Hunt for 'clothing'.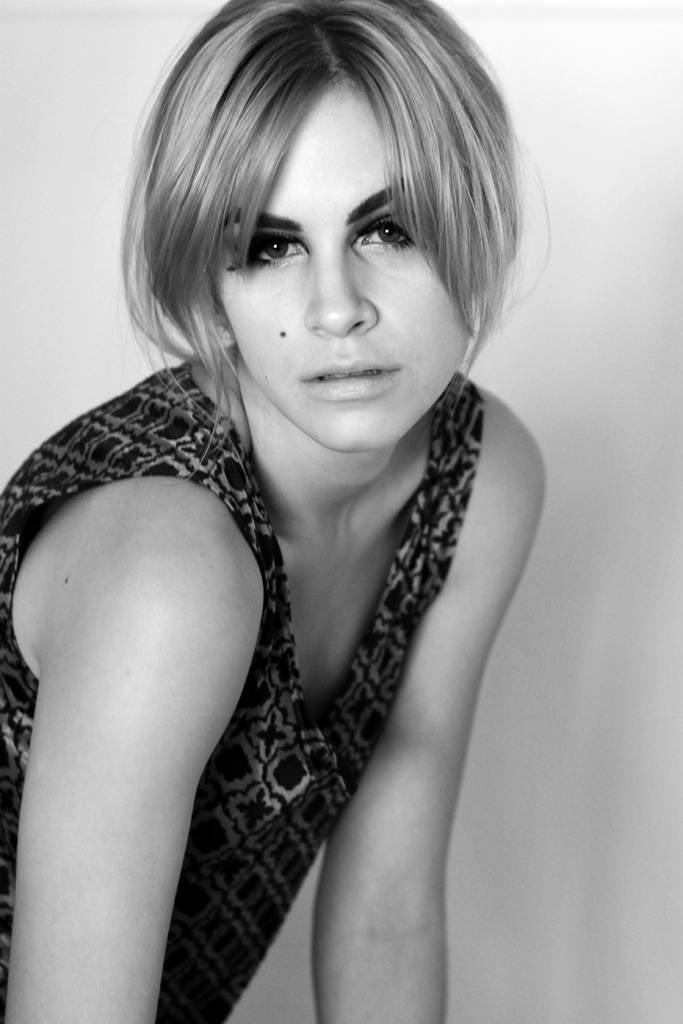
Hunted down at {"x1": 0, "y1": 348, "x2": 487, "y2": 1021}.
